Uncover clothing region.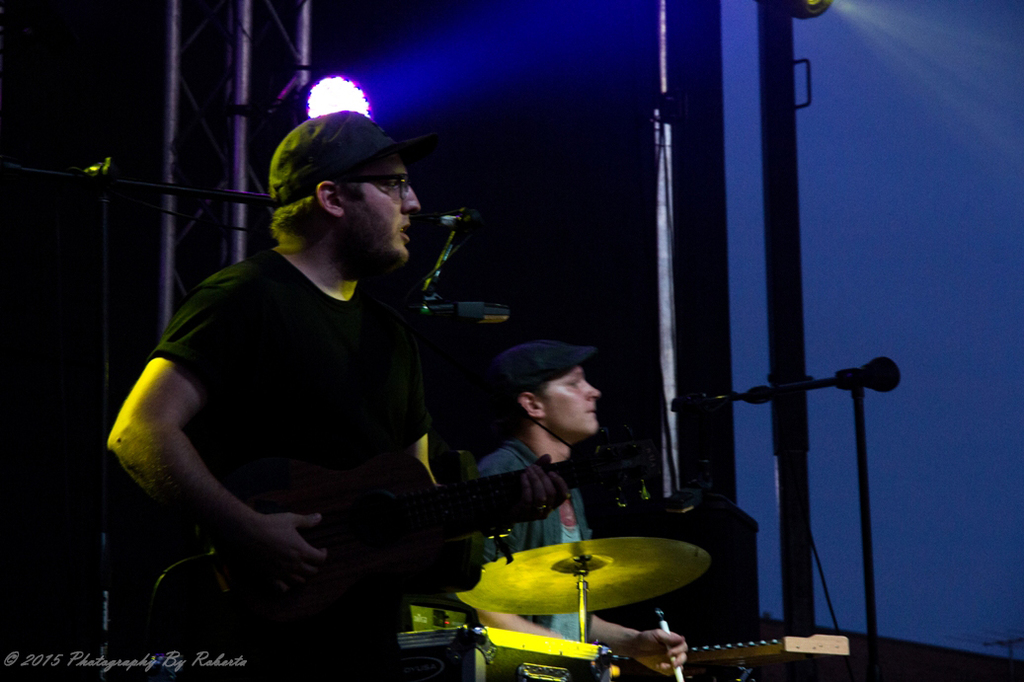
Uncovered: (166,186,530,671).
